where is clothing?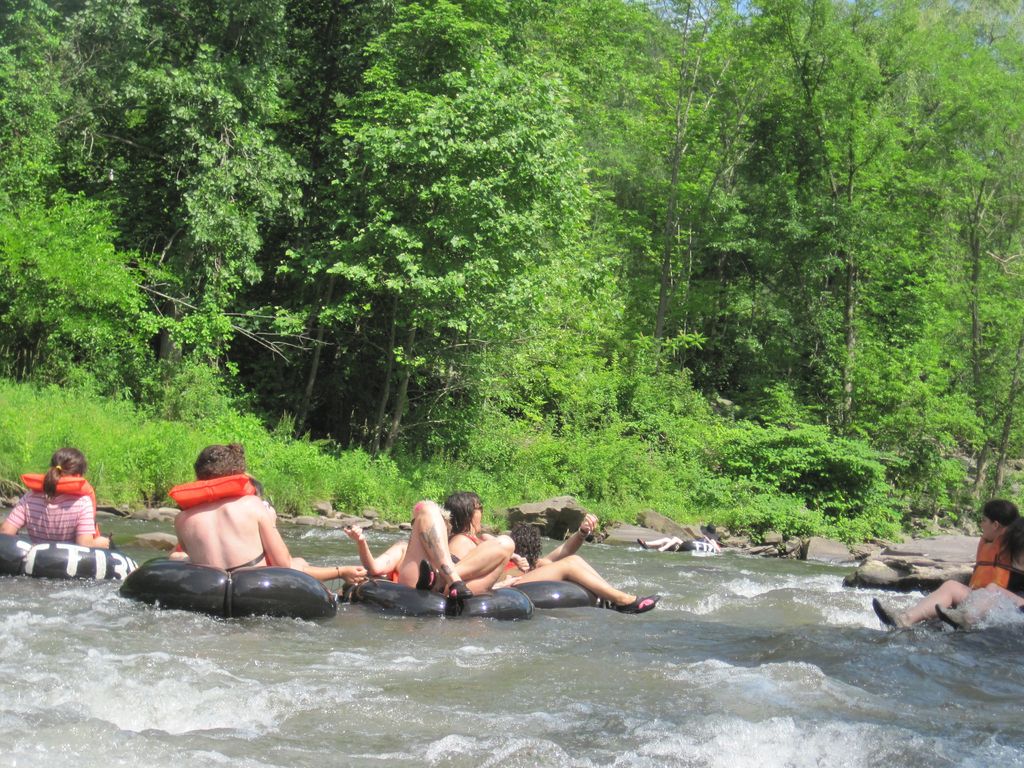
Rect(1007, 565, 1023, 596).
